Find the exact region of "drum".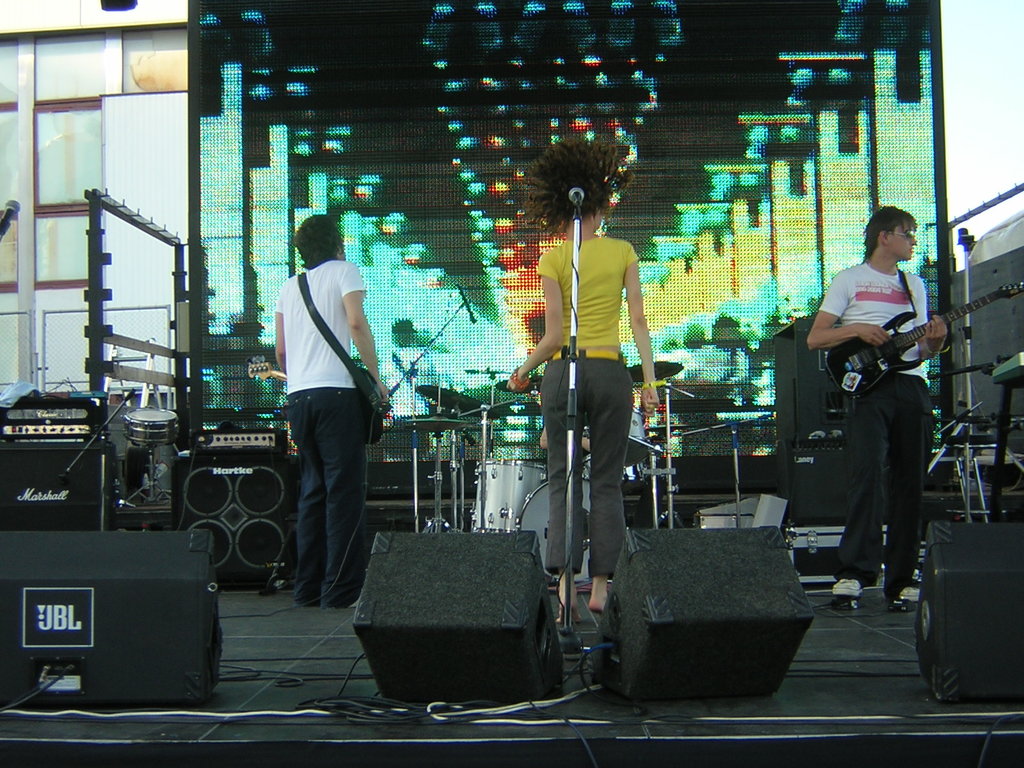
Exact region: [left=476, top=458, right=548, bottom=533].
